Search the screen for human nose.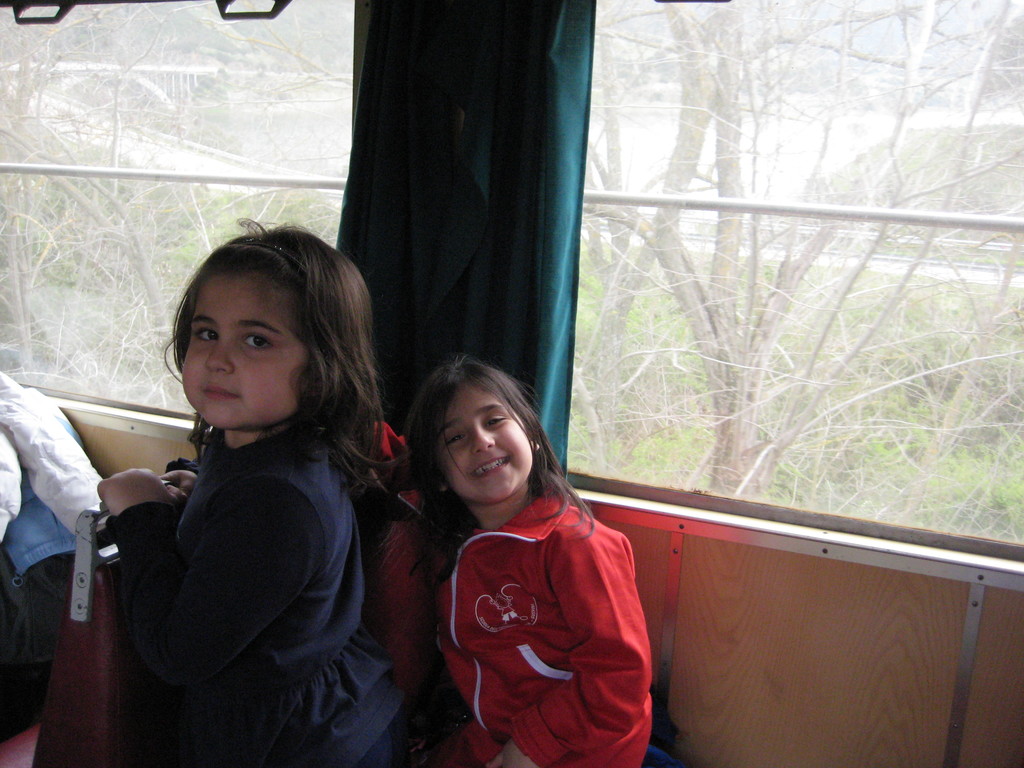
Found at region(205, 338, 233, 374).
